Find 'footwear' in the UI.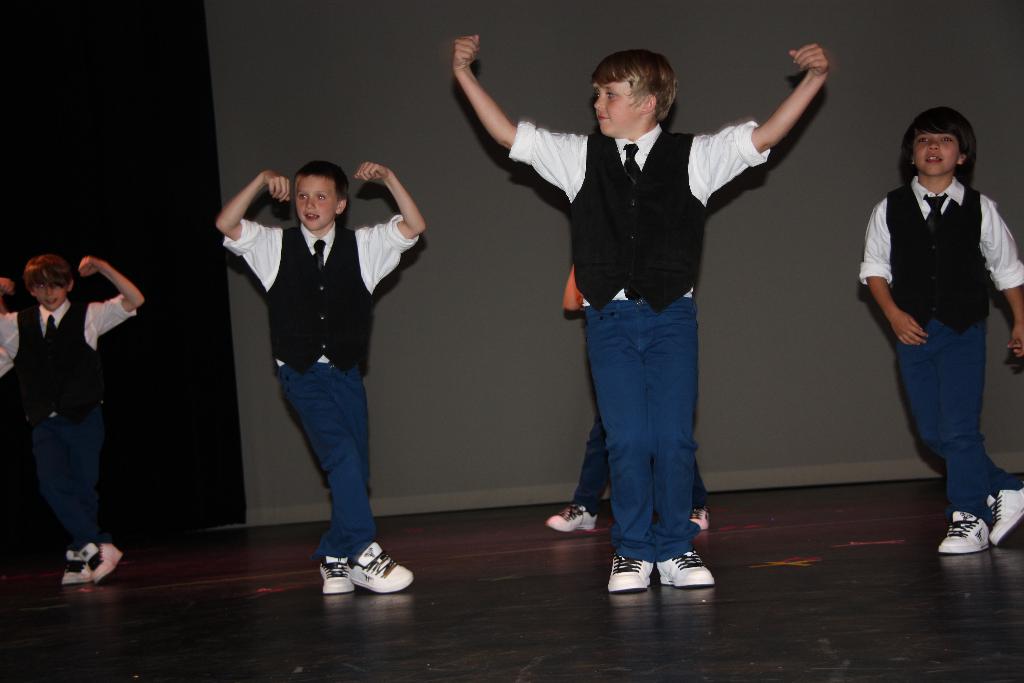
UI element at 938, 508, 989, 554.
